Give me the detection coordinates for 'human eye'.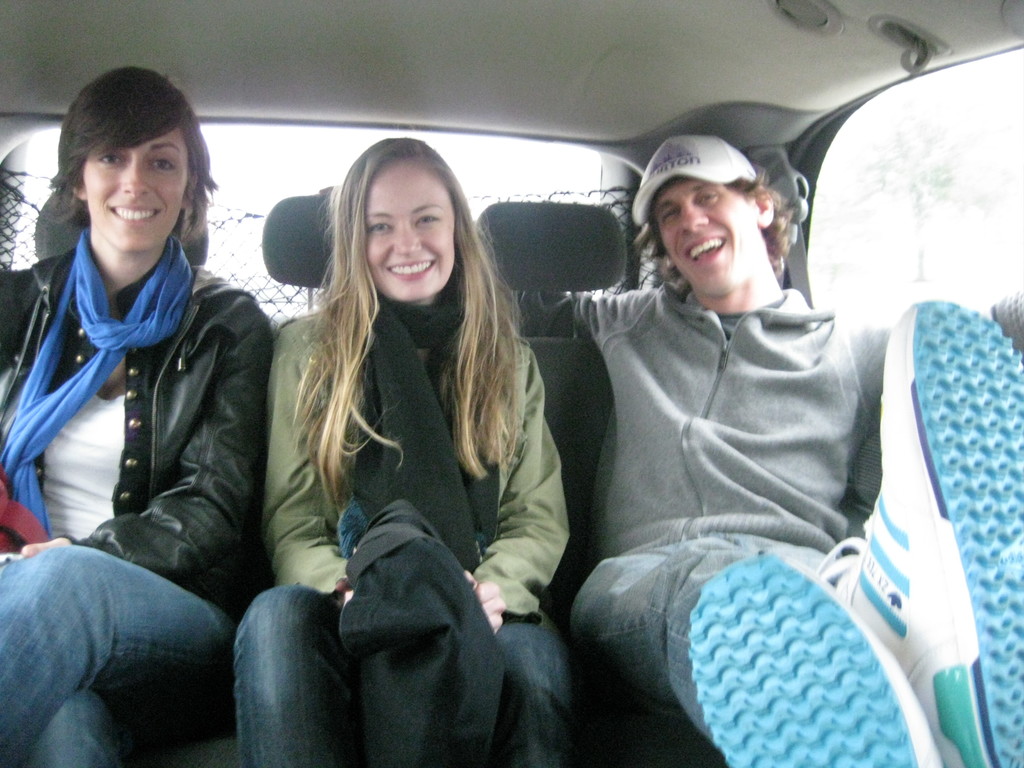
x1=697 y1=193 x2=718 y2=204.
